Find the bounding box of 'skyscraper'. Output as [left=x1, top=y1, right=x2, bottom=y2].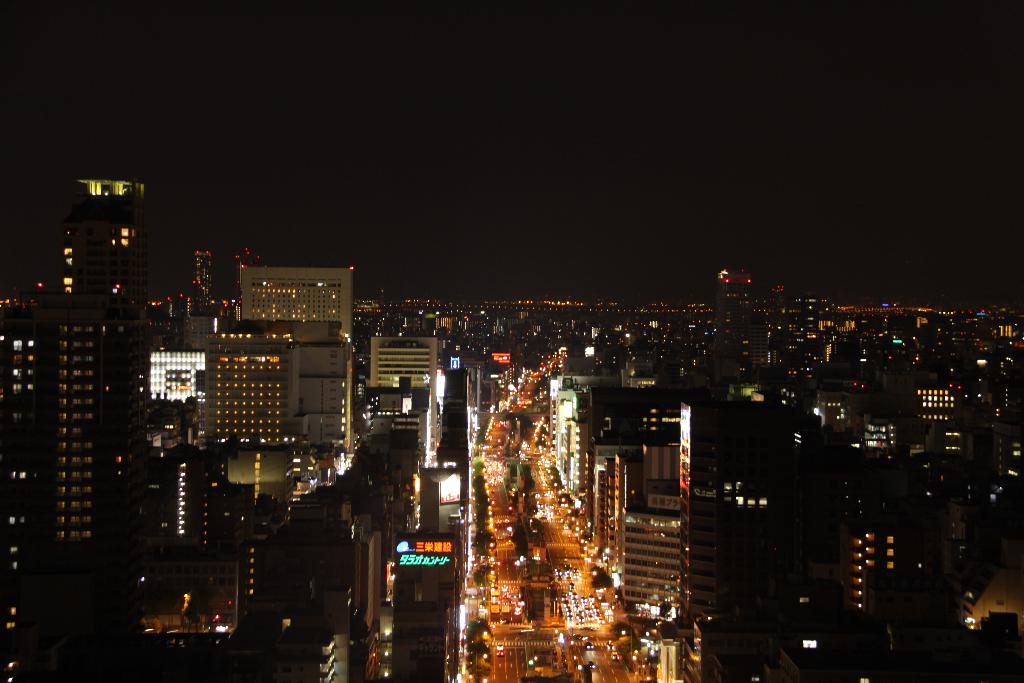
[left=550, top=364, right=667, bottom=541].
